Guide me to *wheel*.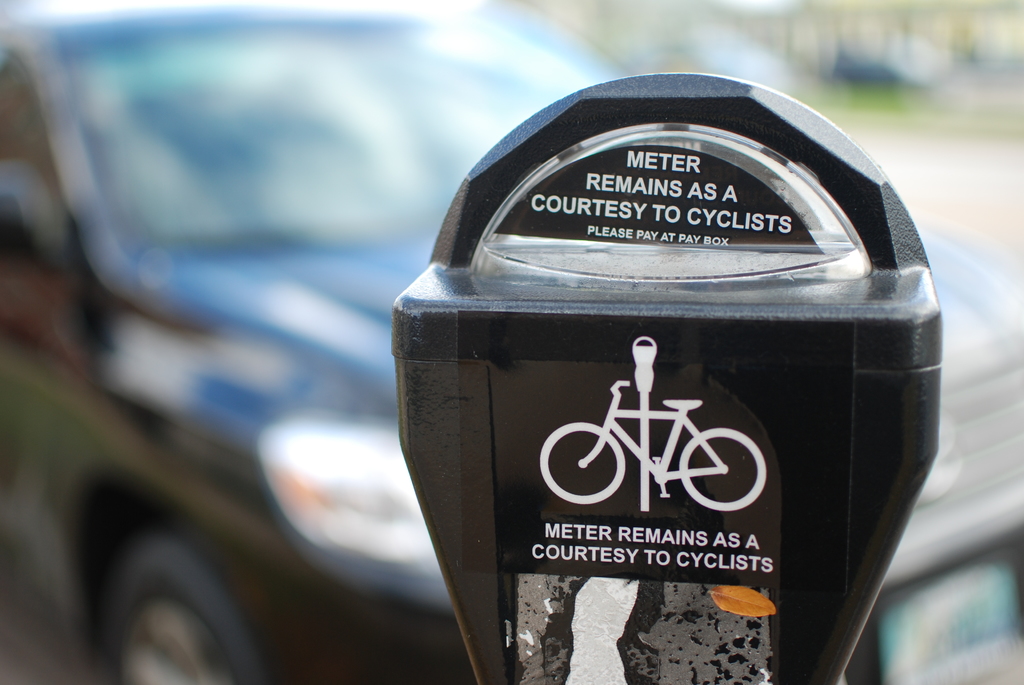
Guidance: bbox=[84, 545, 248, 681].
